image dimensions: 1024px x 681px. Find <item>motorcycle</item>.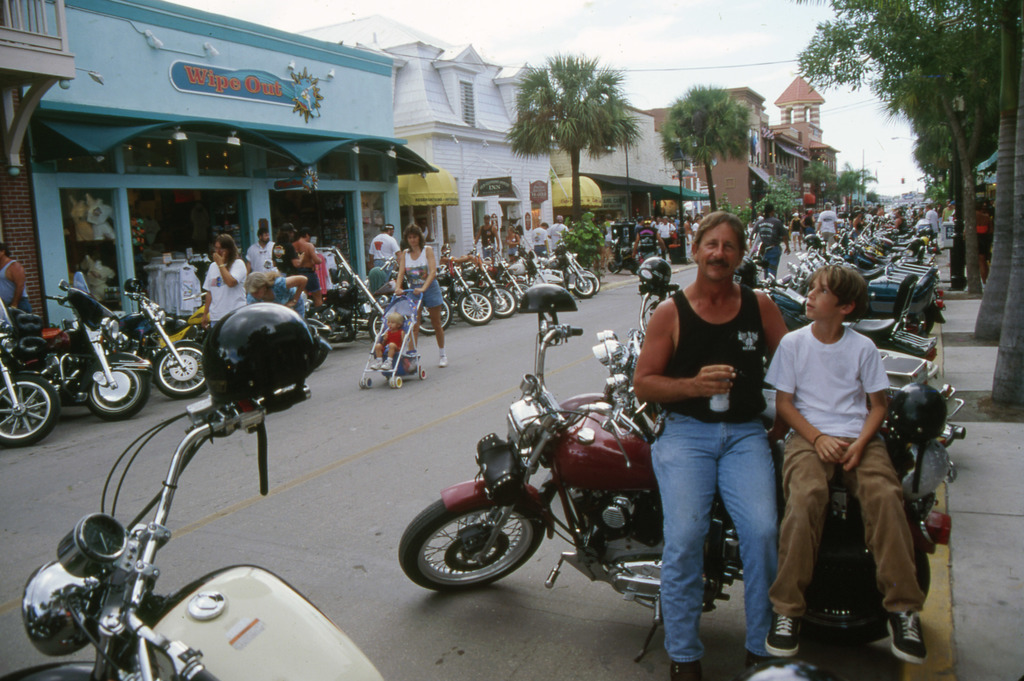
crop(557, 333, 660, 419).
